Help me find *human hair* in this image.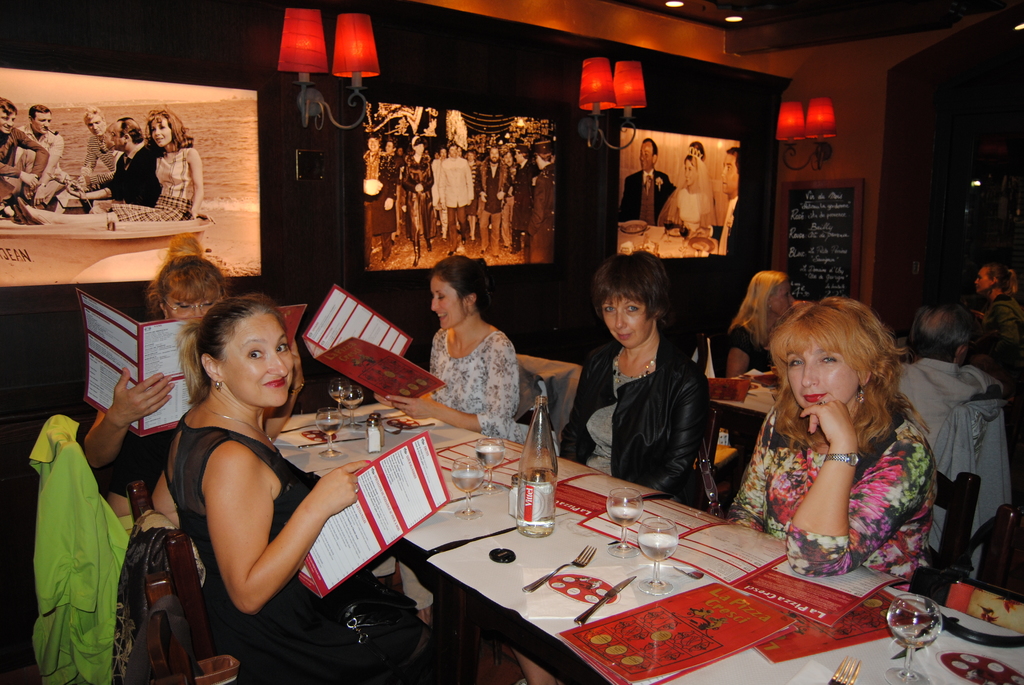
Found it: region(158, 248, 239, 327).
